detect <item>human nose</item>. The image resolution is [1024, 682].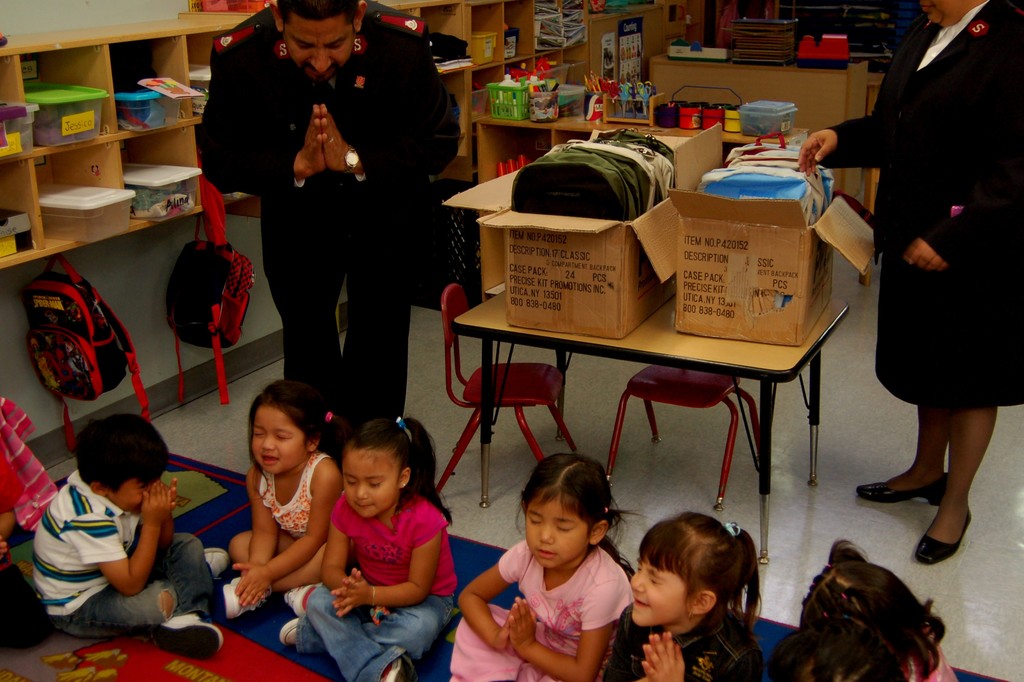
crop(311, 49, 332, 71).
